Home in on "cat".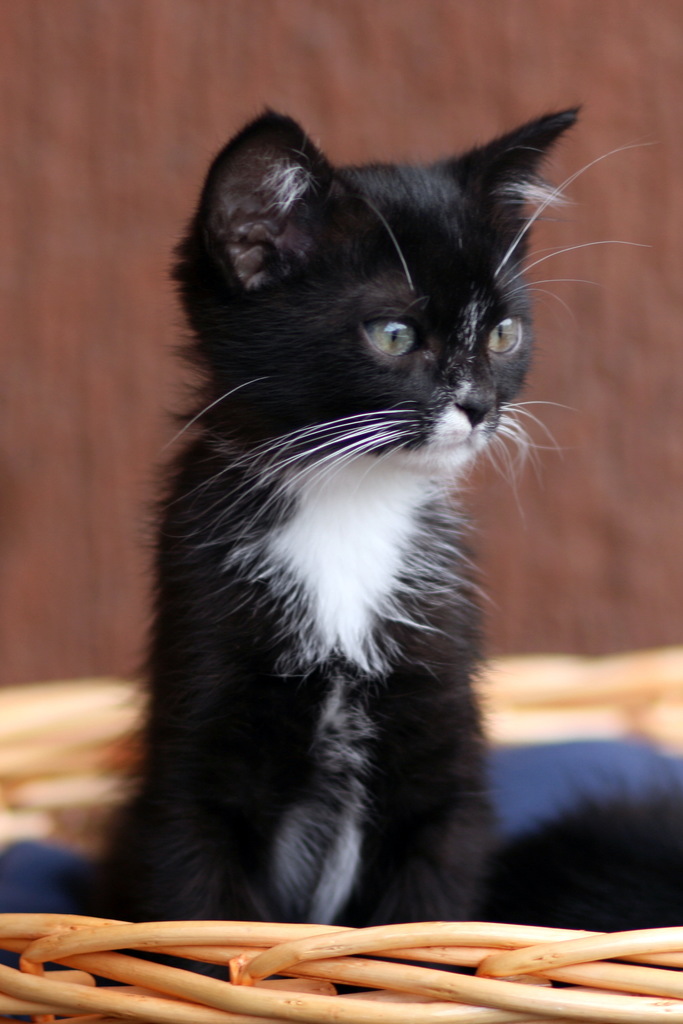
Homed in at pyautogui.locateOnScreen(69, 107, 682, 938).
